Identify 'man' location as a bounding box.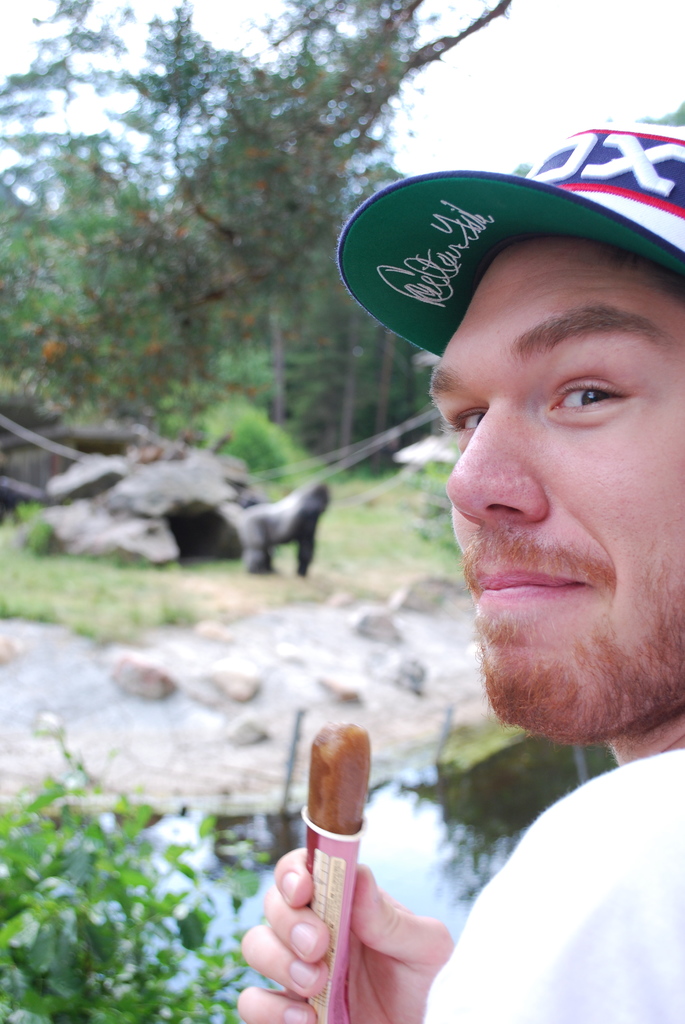
bbox=(326, 159, 684, 960).
